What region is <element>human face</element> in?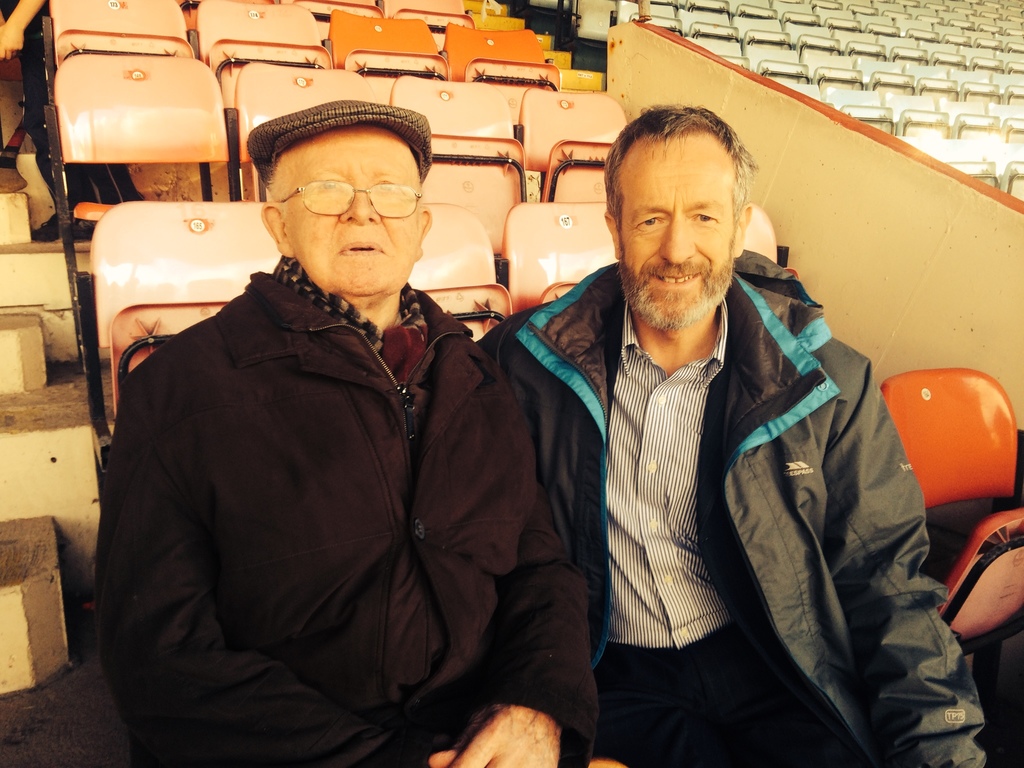
box=[286, 136, 421, 298].
